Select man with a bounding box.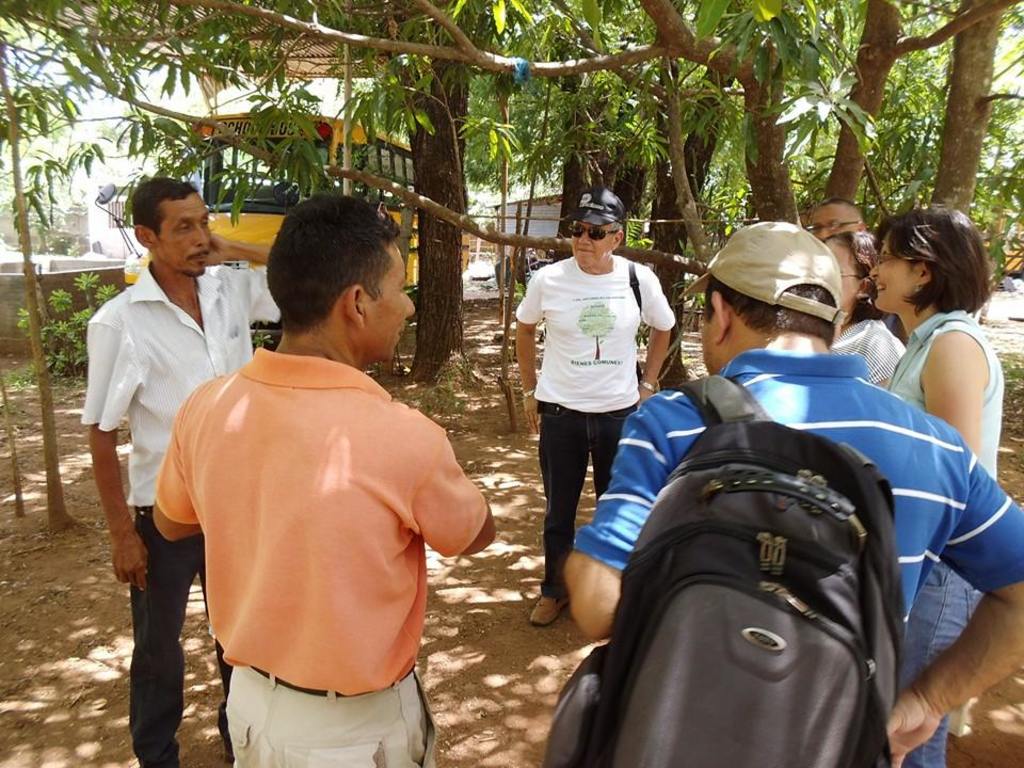
(x1=77, y1=177, x2=271, y2=767).
